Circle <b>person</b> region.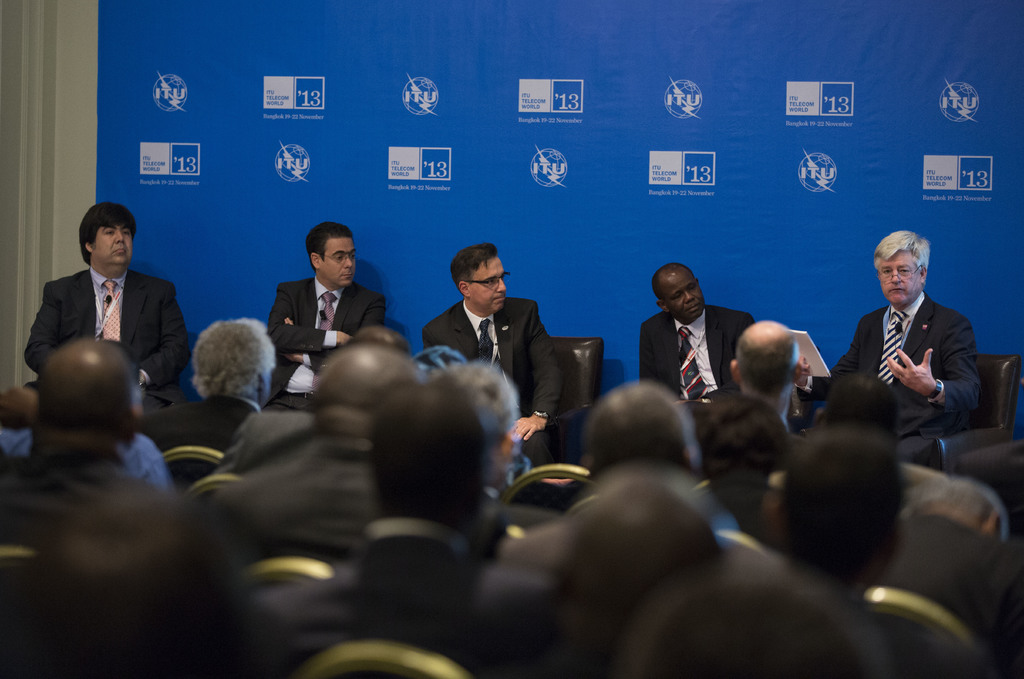
Region: (left=259, top=218, right=385, bottom=412).
